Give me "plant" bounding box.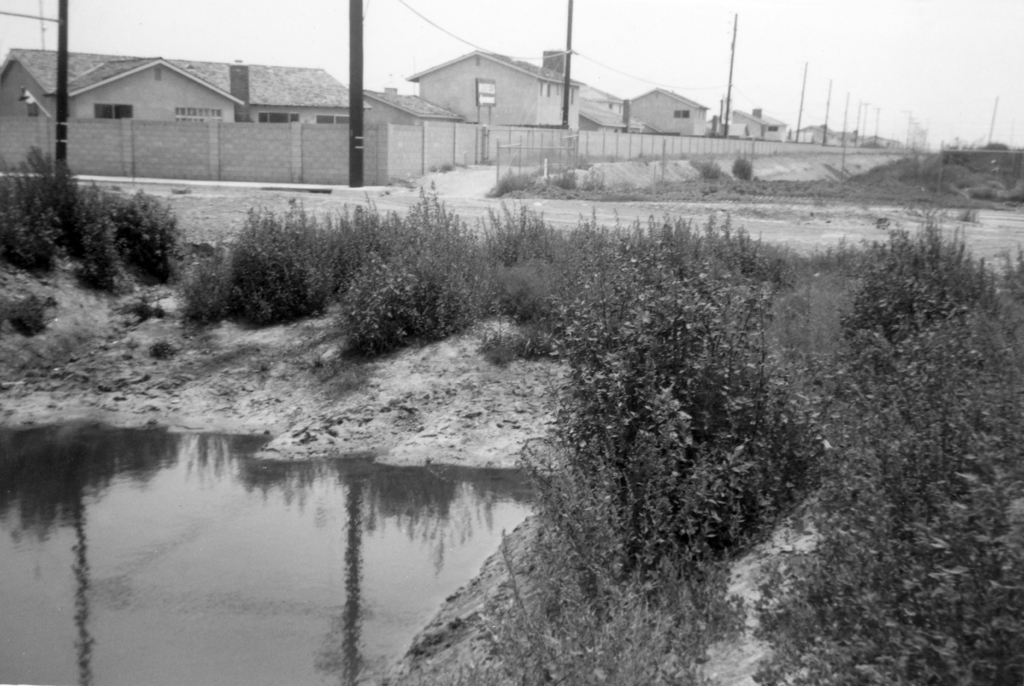
x1=548 y1=211 x2=666 y2=344.
